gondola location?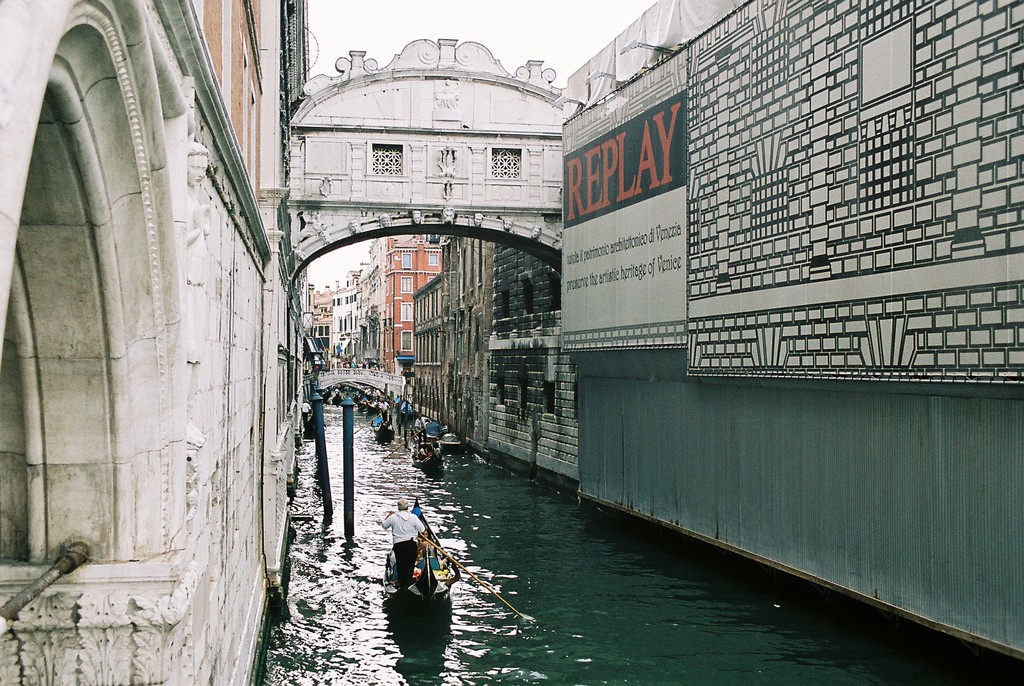
401 424 447 478
